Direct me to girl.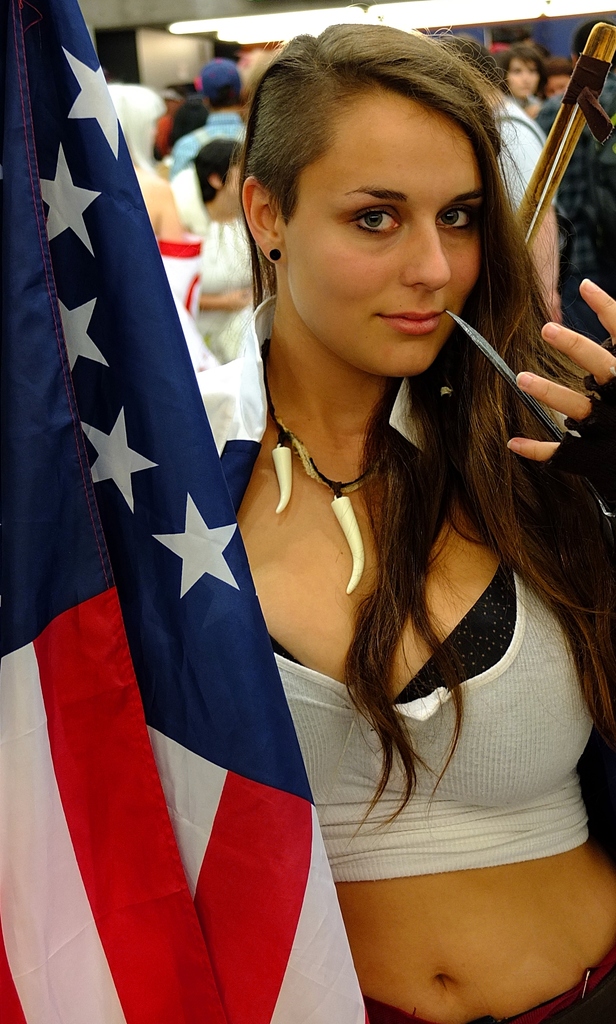
Direction: box(484, 51, 548, 124).
